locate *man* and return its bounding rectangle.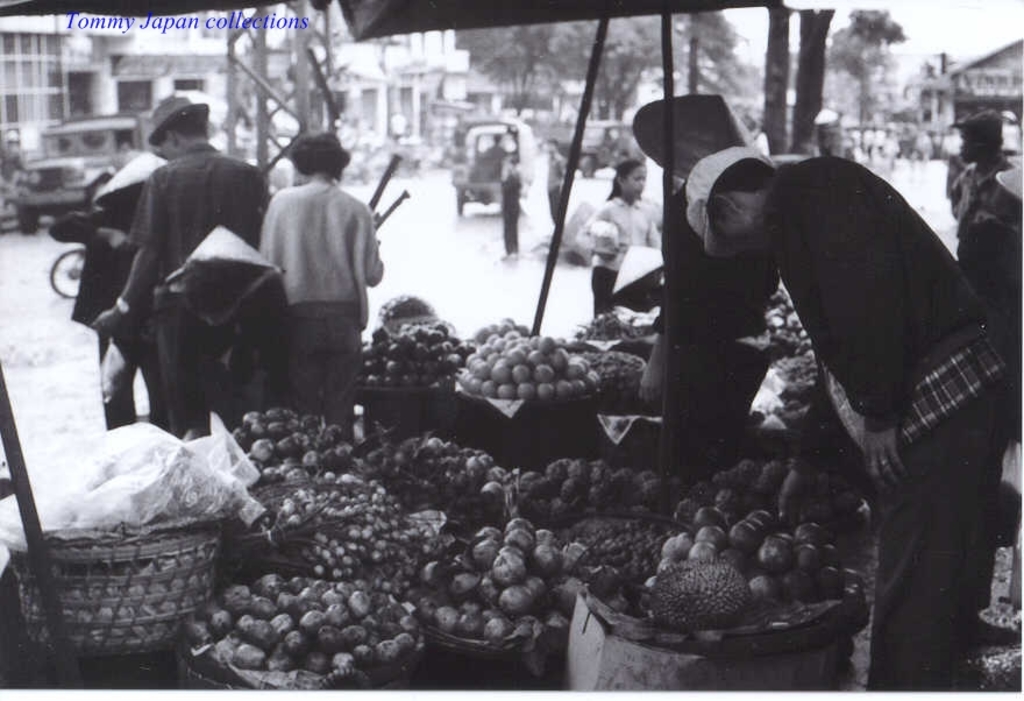
left=88, top=88, right=270, bottom=437.
